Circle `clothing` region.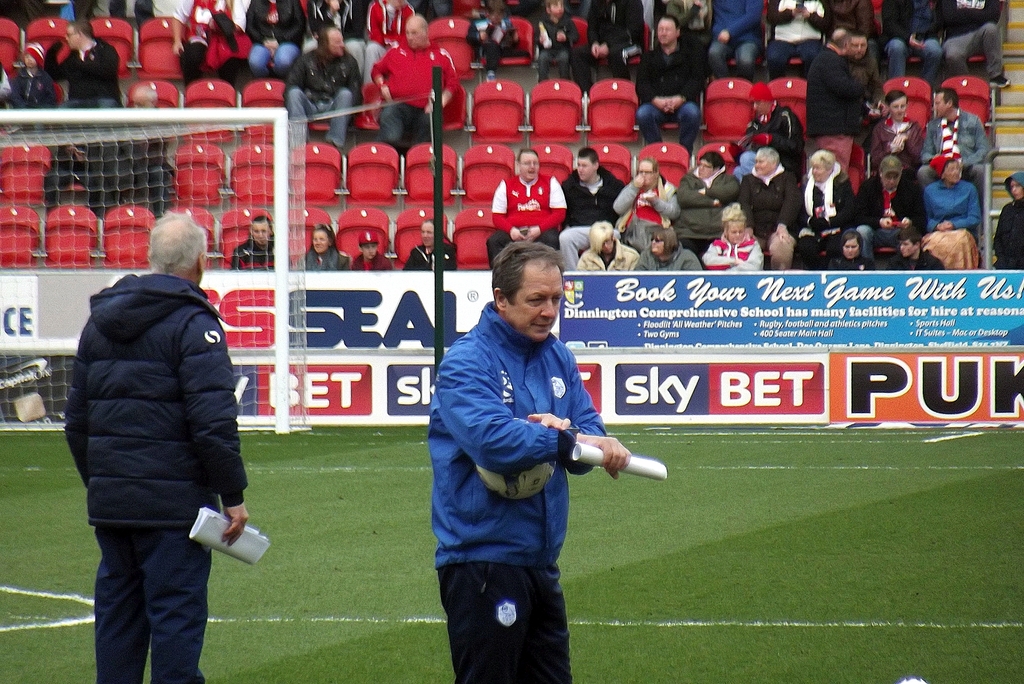
Region: select_region(232, 242, 273, 263).
